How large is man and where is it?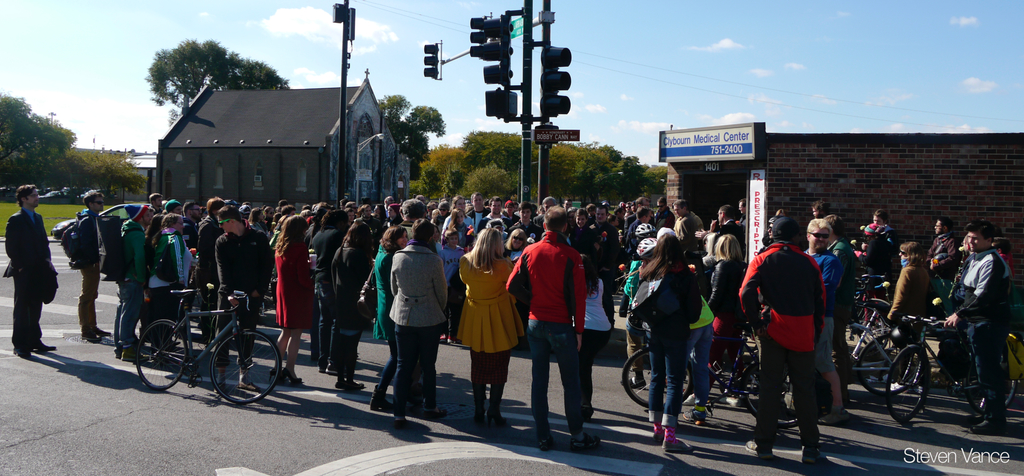
Bounding box: [671, 201, 710, 236].
